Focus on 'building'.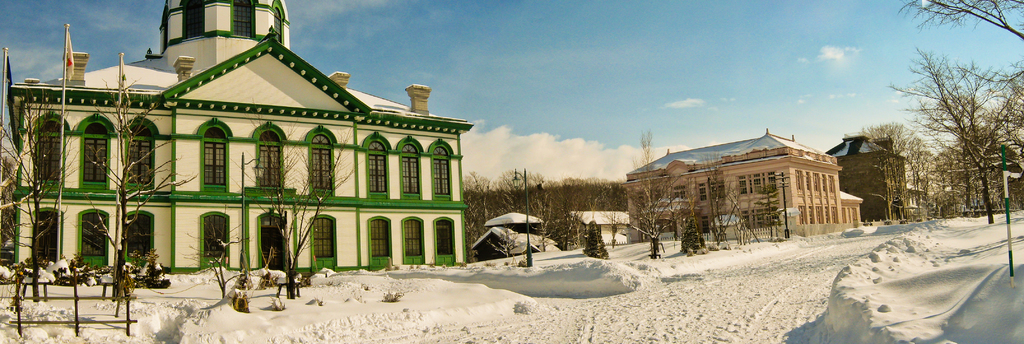
Focused at BBox(5, 0, 475, 274).
